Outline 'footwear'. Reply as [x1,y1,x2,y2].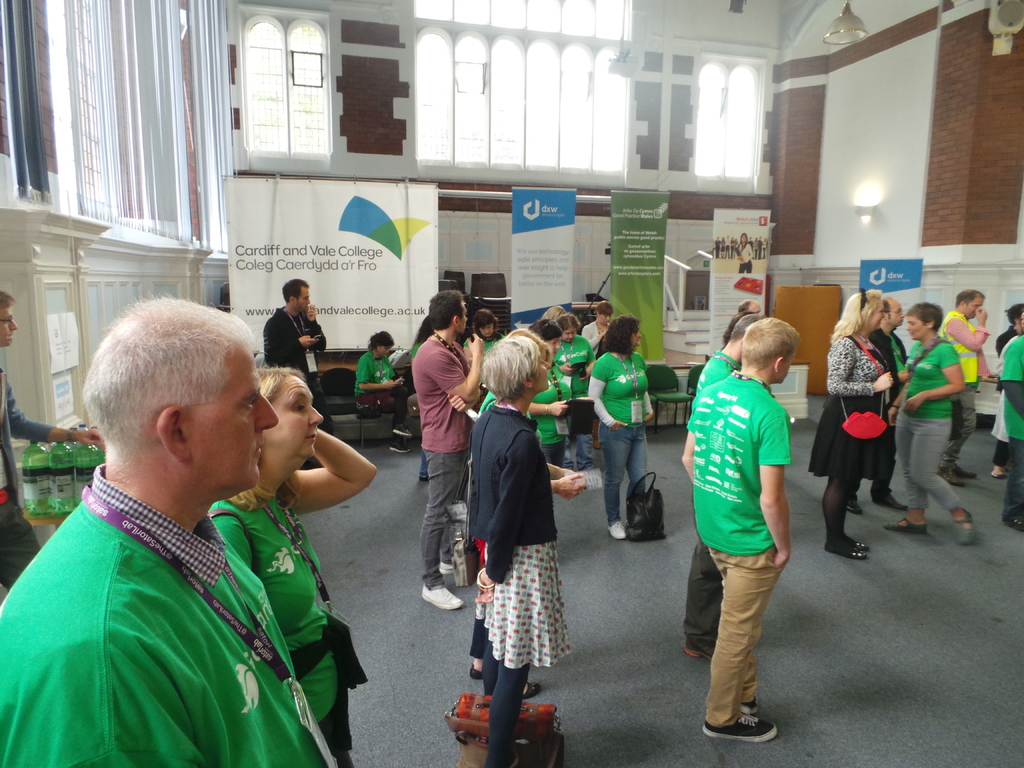
[957,469,980,476].
